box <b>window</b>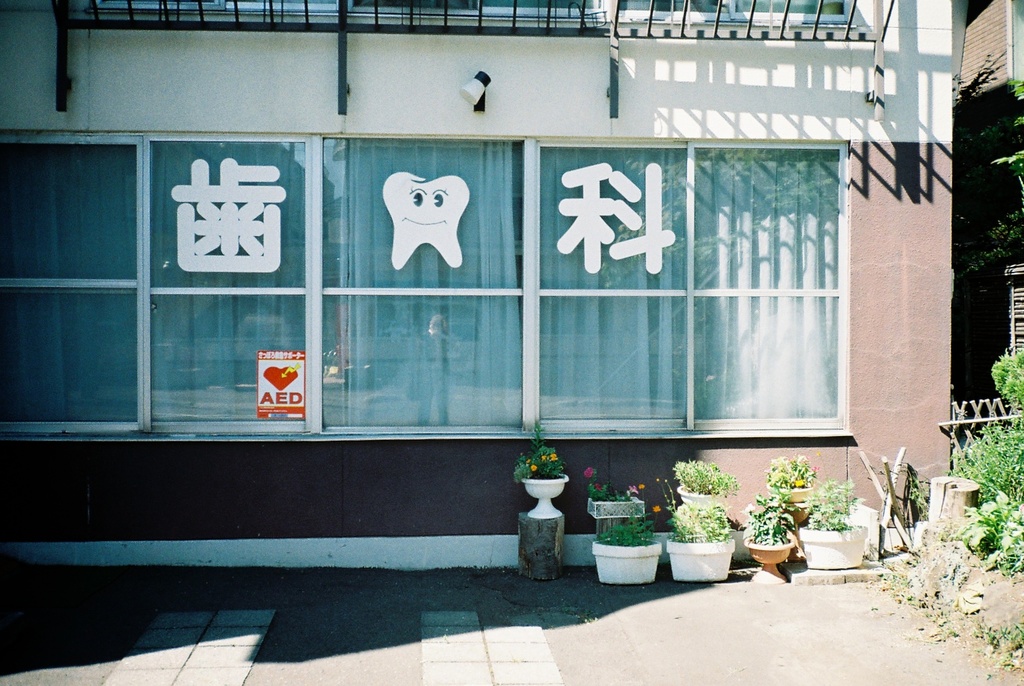
select_region(148, 137, 298, 427)
